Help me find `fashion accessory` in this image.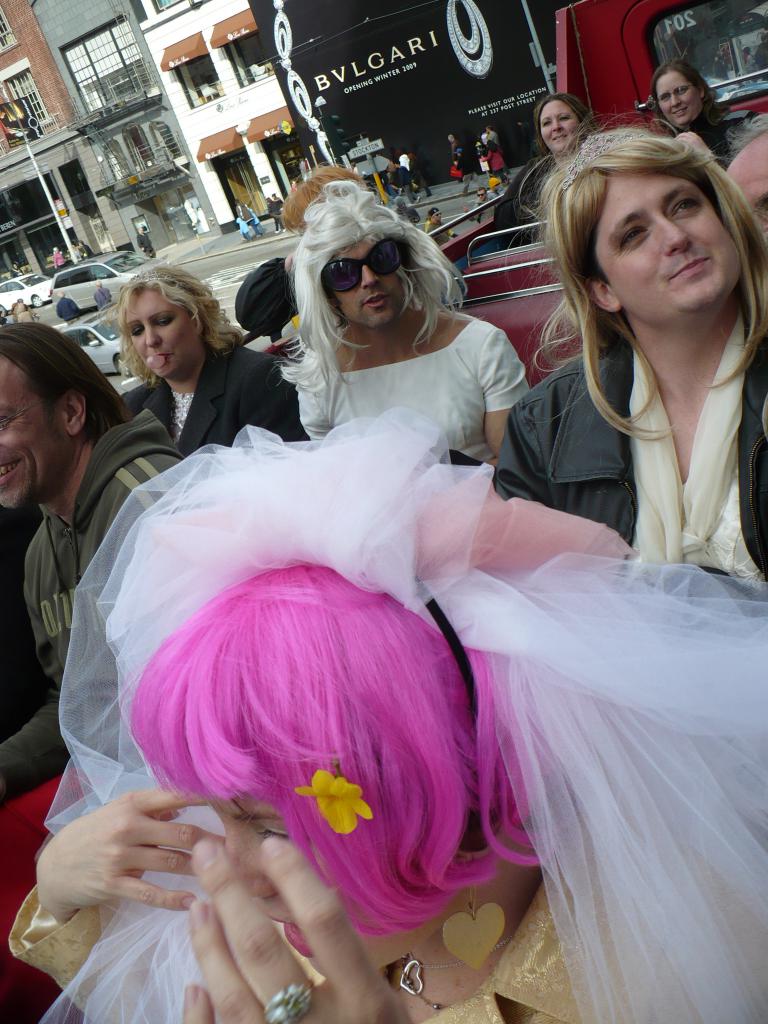
Found it: left=265, top=973, right=316, bottom=1021.
